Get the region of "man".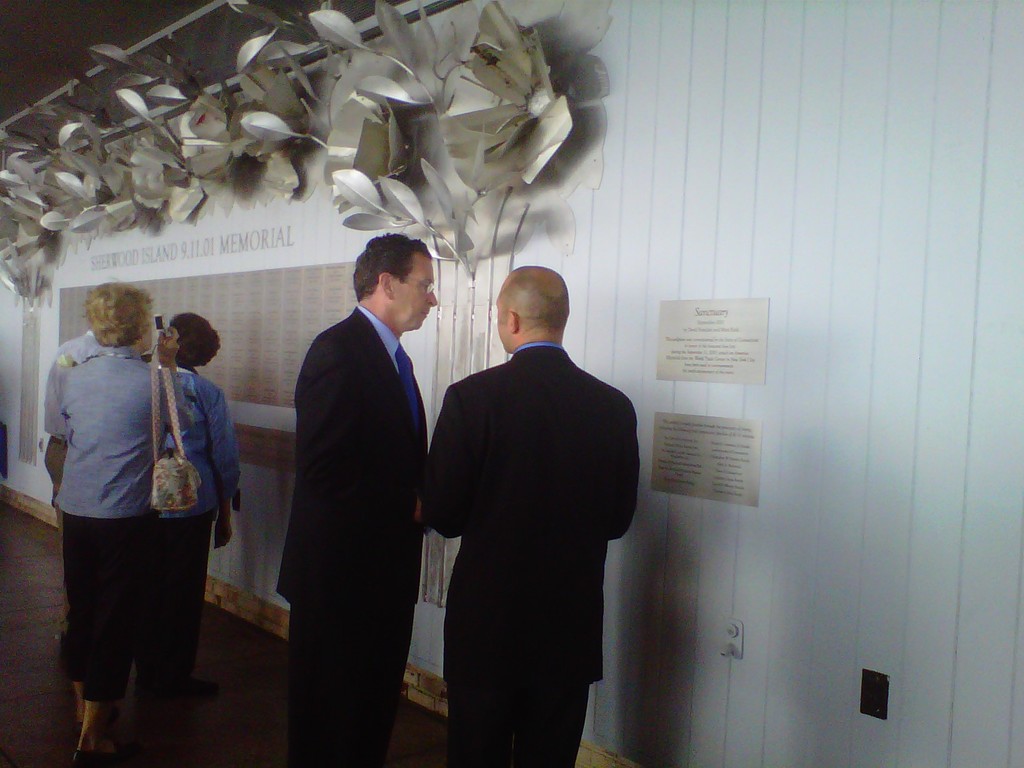
BBox(399, 227, 659, 751).
